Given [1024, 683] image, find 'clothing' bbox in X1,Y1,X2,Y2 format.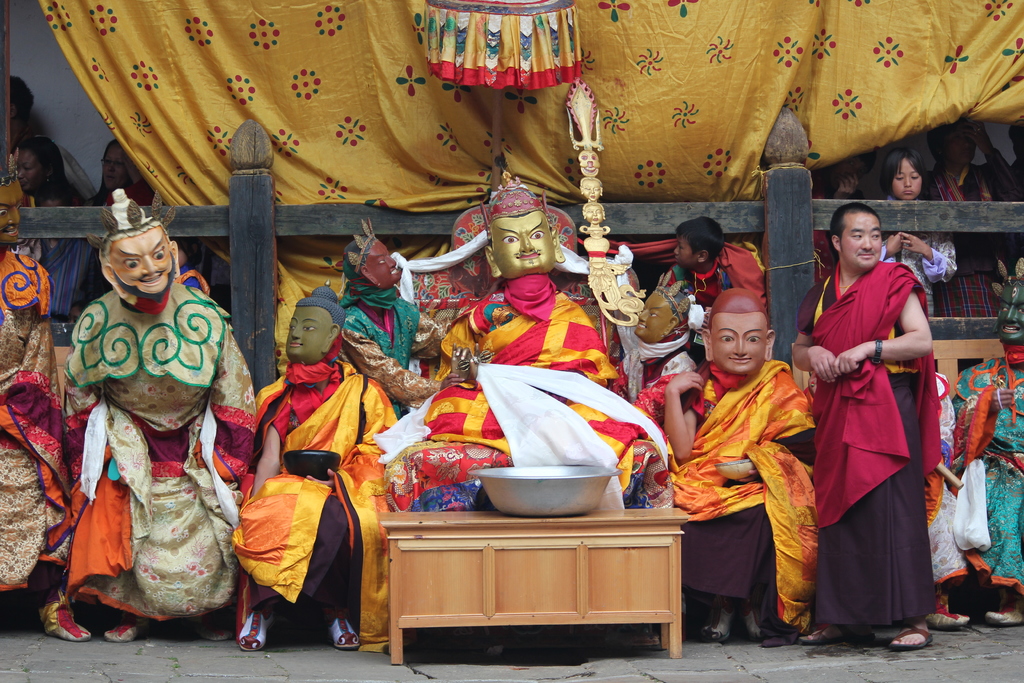
0,242,78,593.
